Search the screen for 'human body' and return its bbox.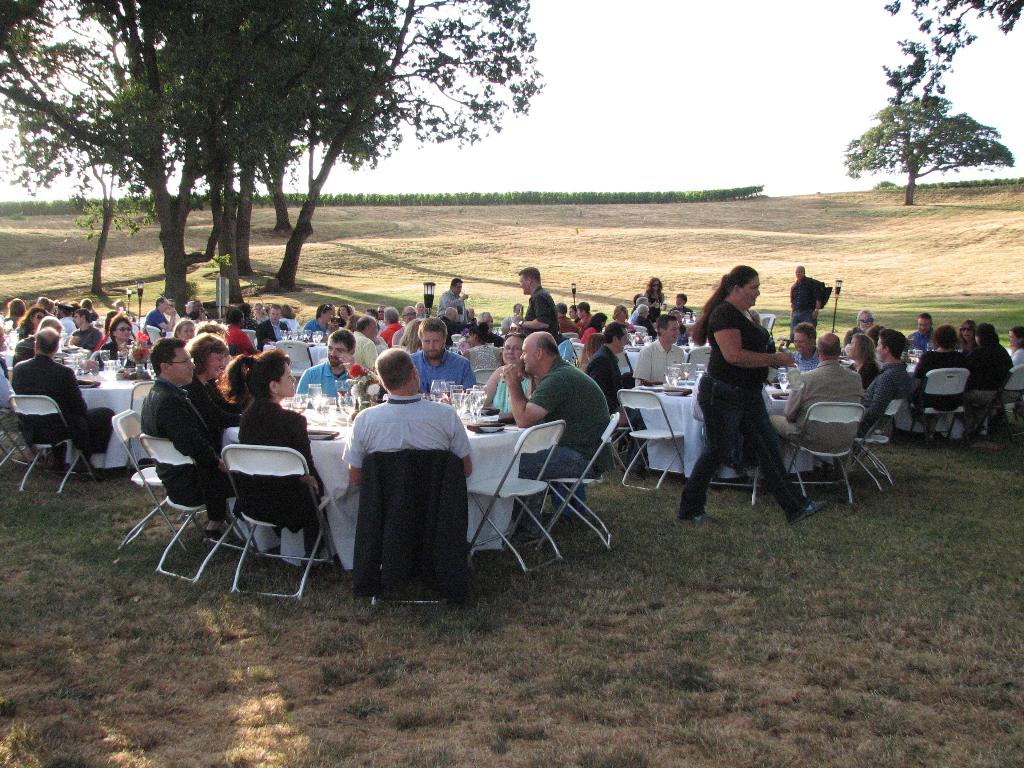
Found: bbox=[788, 271, 824, 342].
